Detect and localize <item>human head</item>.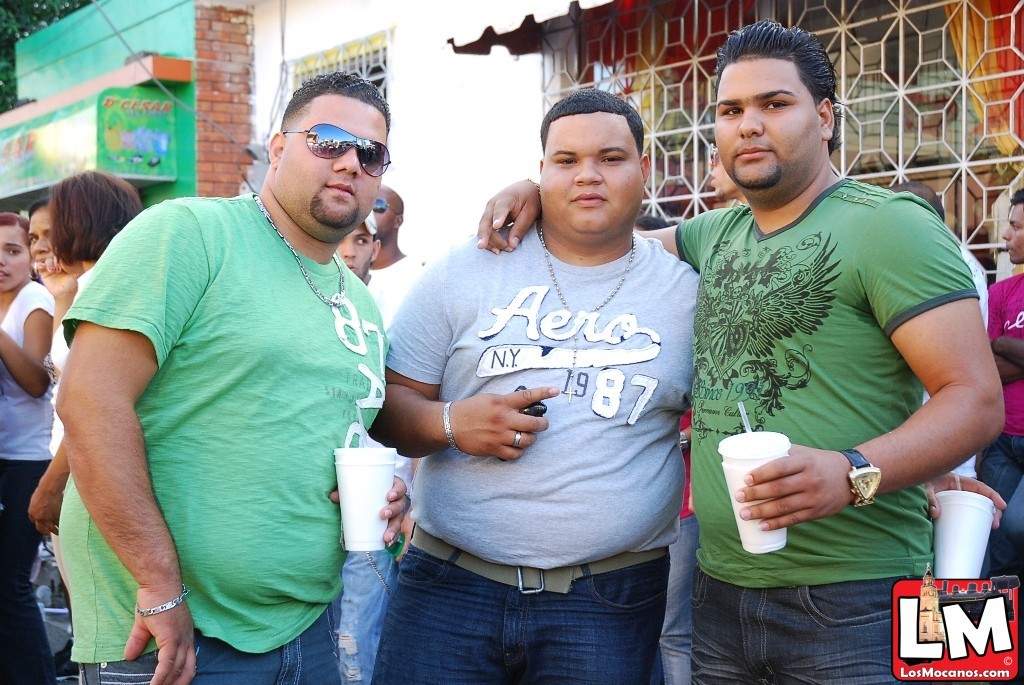
Localized at box=[27, 204, 66, 278].
